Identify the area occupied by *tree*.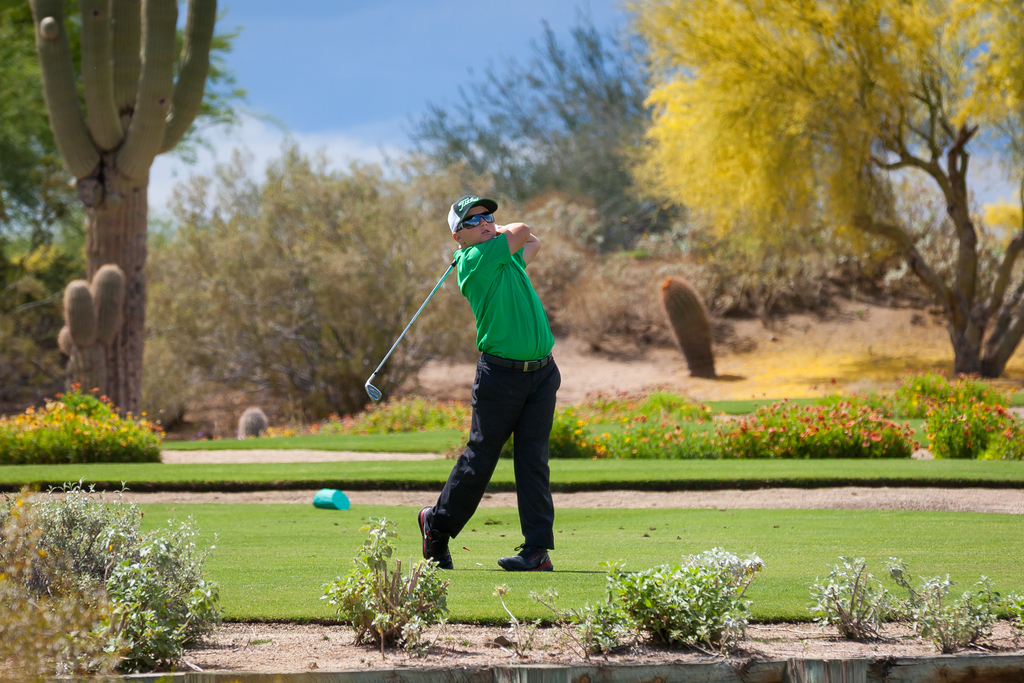
Area: 12, 4, 278, 397.
